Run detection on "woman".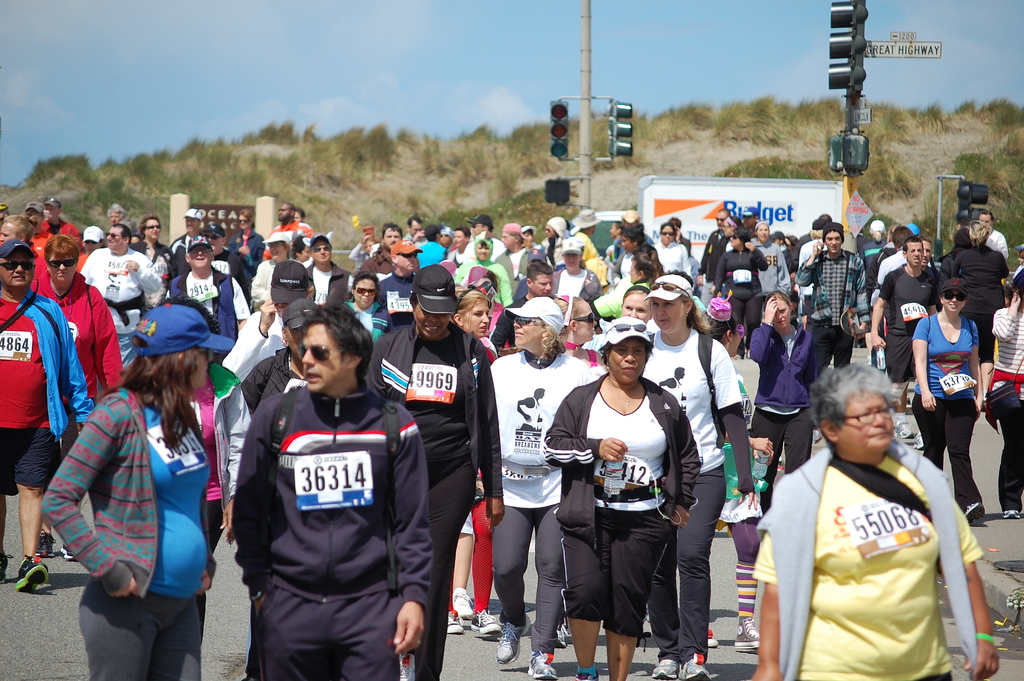
Result: box=[984, 267, 1023, 521].
